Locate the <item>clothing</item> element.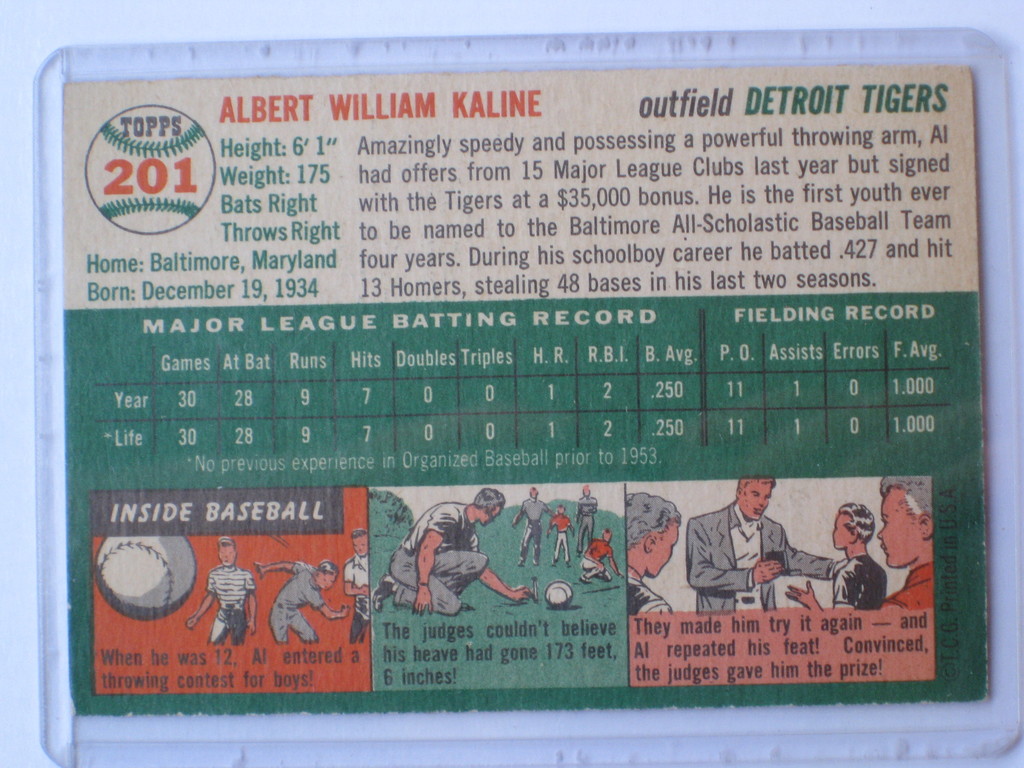
Element bbox: x1=406 y1=498 x2=477 y2=552.
